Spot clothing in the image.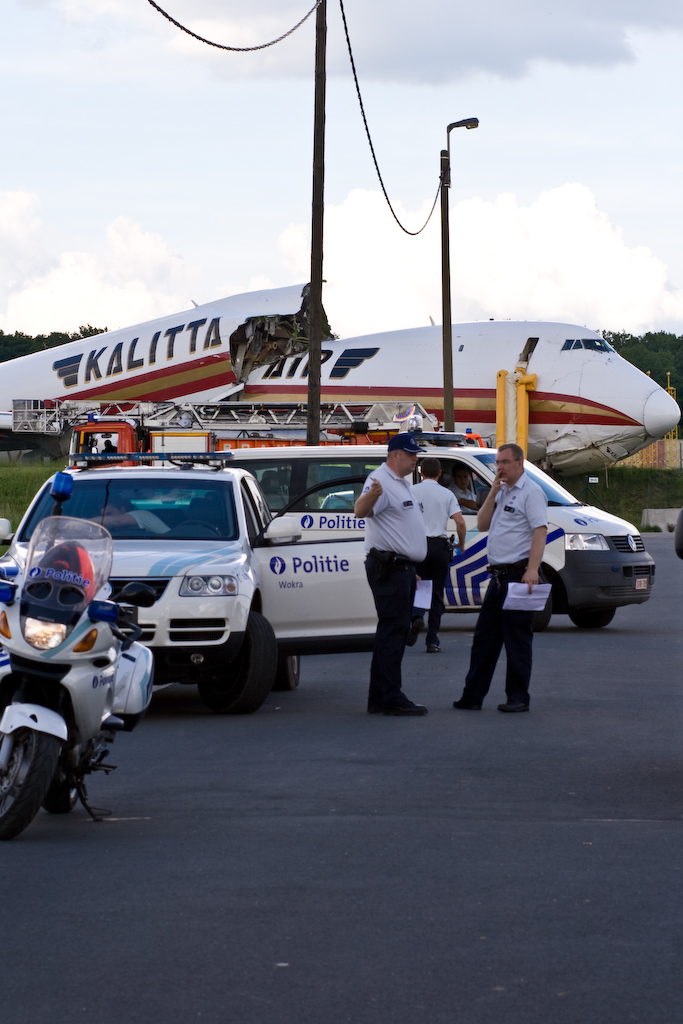
clothing found at <bbox>465, 450, 586, 693</bbox>.
